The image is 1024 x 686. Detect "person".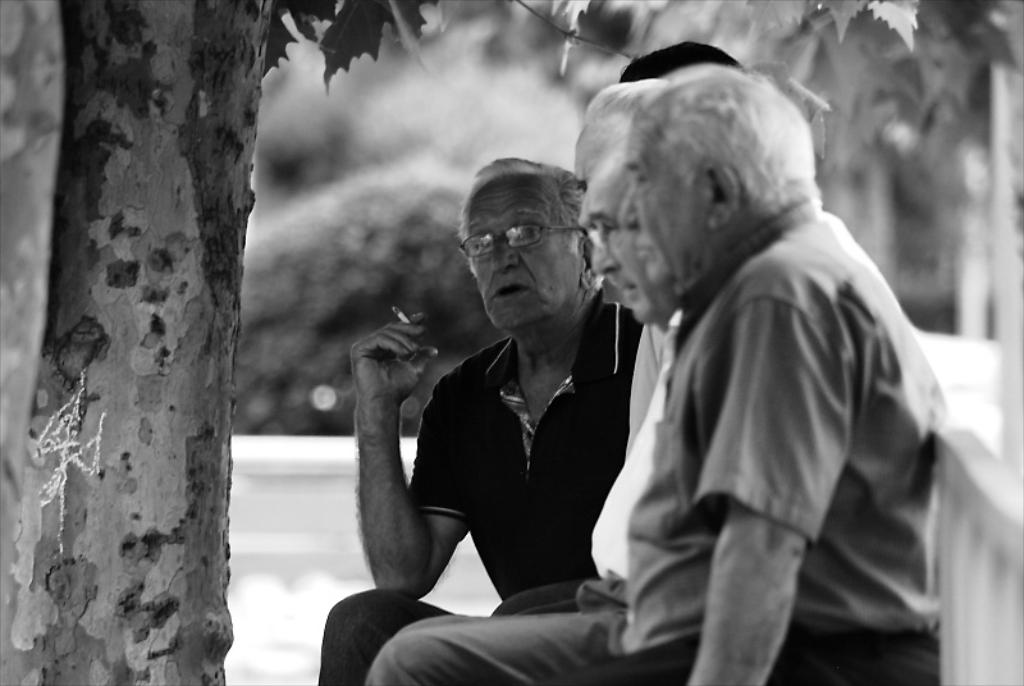
Detection: [360,108,709,685].
